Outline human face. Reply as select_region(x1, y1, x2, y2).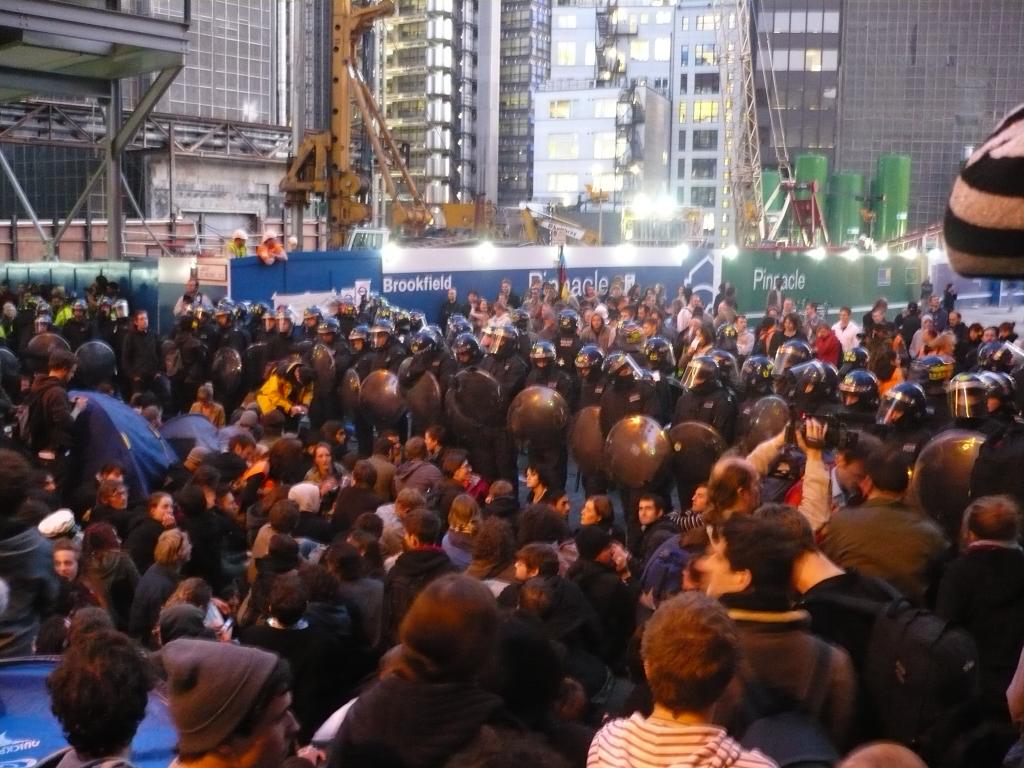
select_region(525, 468, 541, 490).
